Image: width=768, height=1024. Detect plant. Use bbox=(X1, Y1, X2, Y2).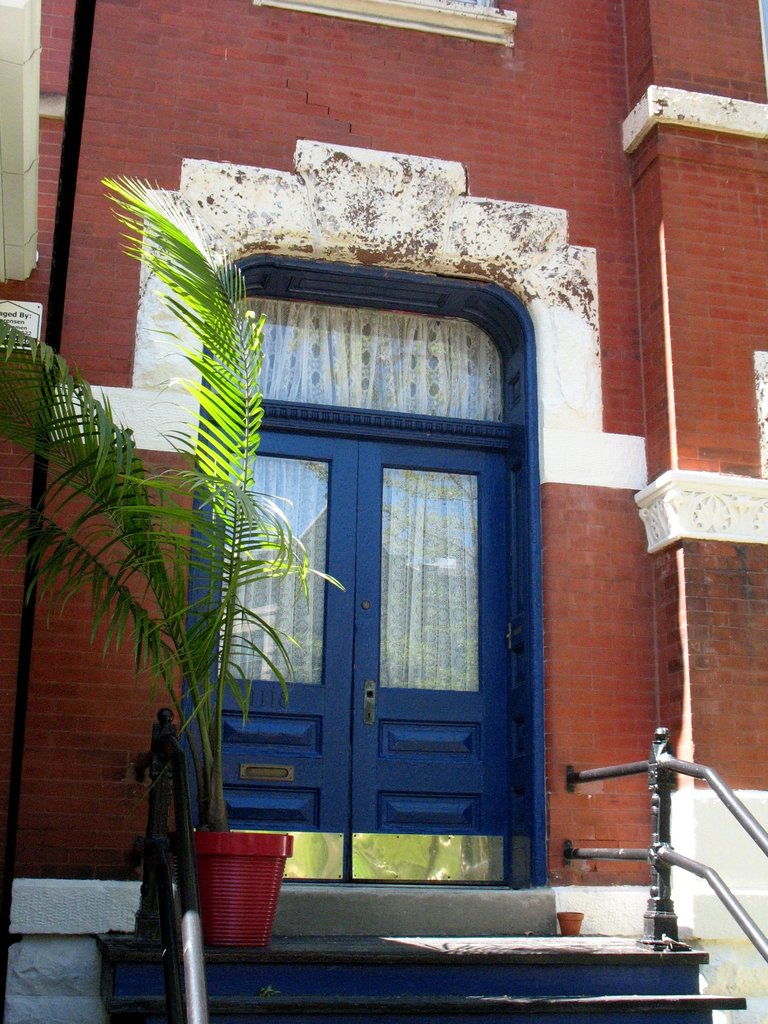
bbox=(0, 155, 362, 918).
